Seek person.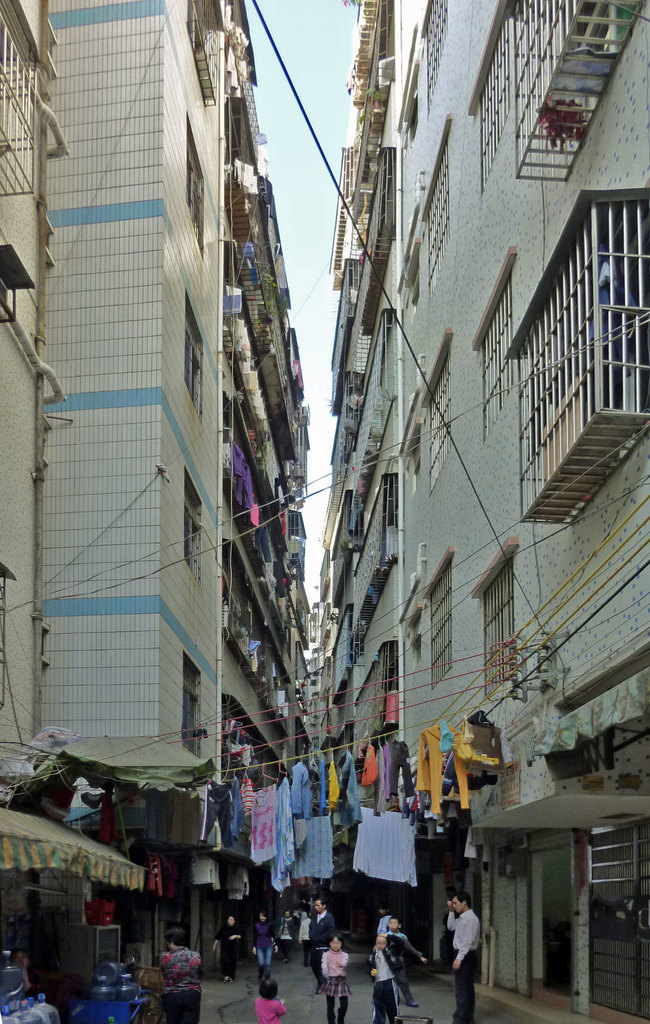
pyautogui.locateOnScreen(158, 925, 203, 1023).
